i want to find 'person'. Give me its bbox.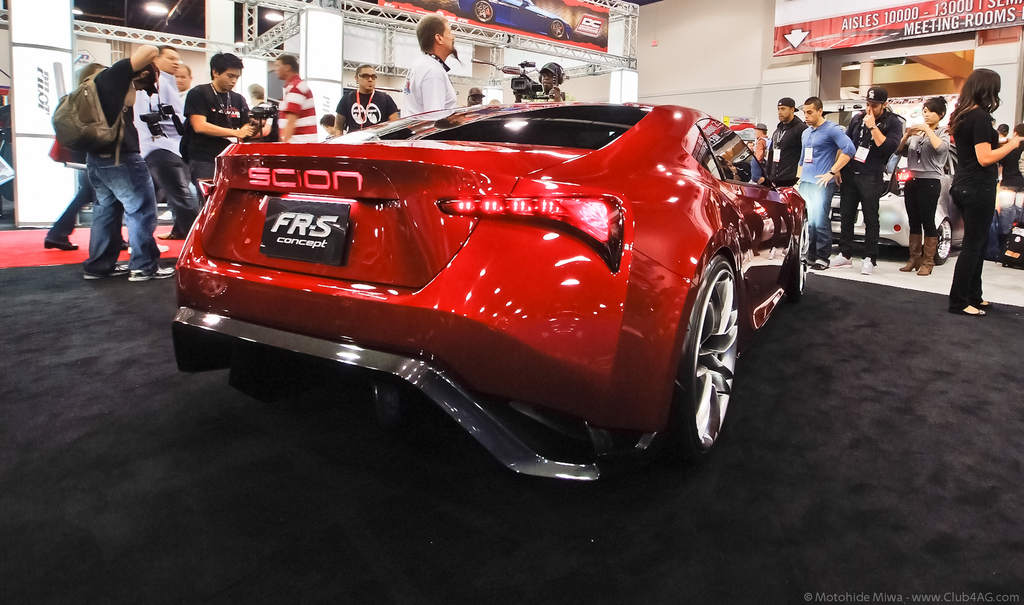
select_region(899, 99, 953, 273).
